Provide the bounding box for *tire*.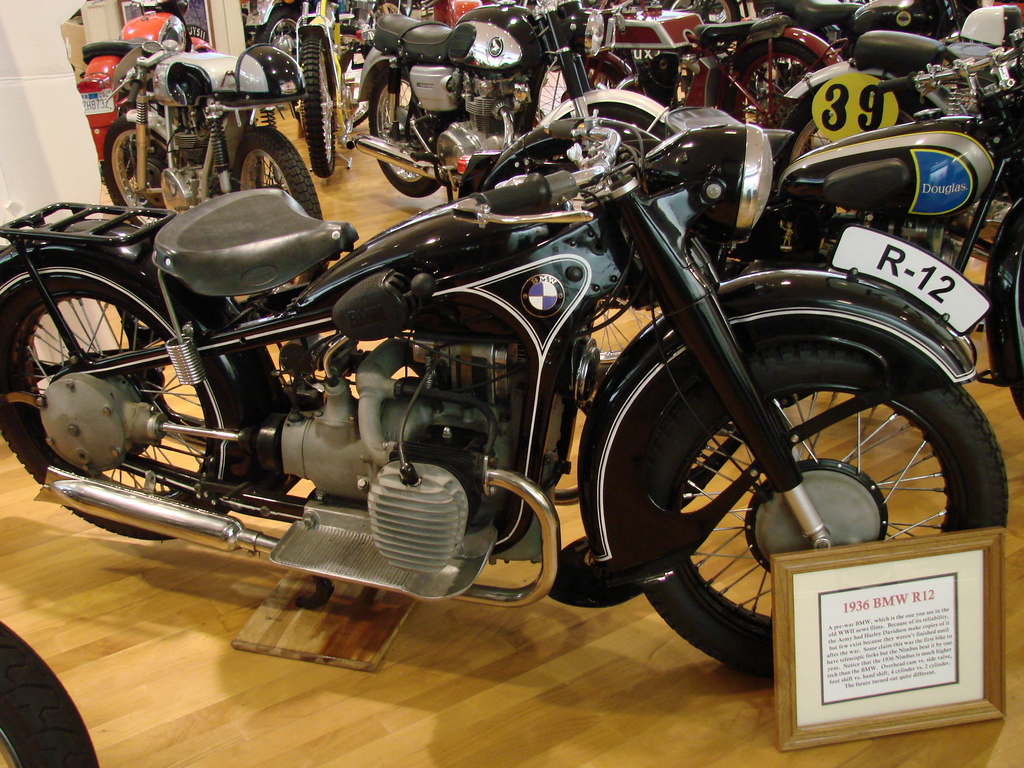
[left=100, top=113, right=193, bottom=225].
